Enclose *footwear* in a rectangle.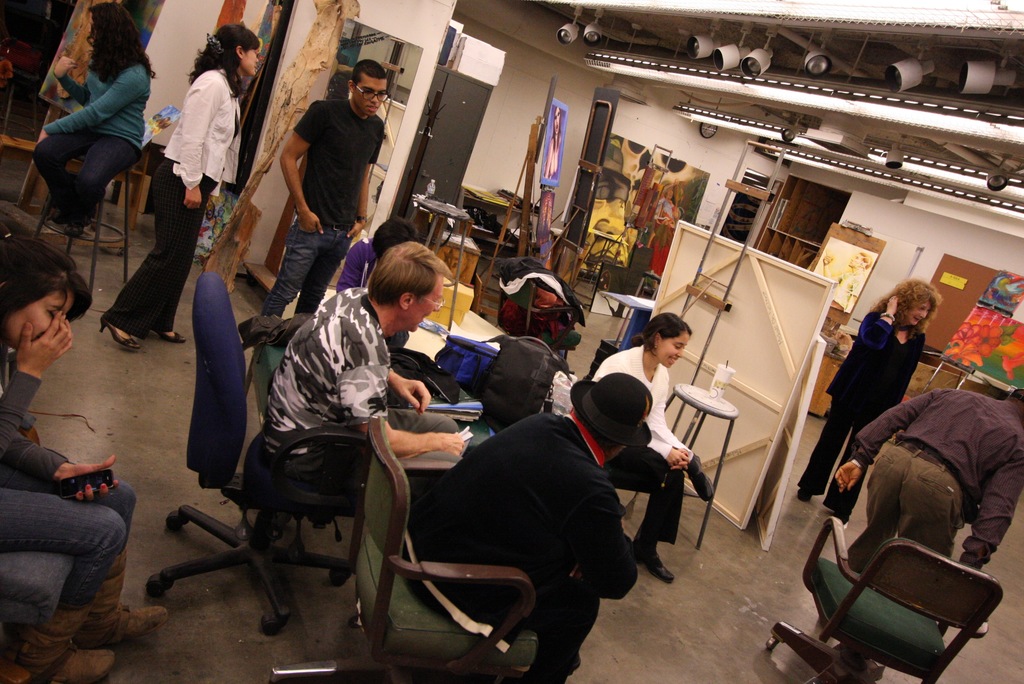
44,215,84,240.
